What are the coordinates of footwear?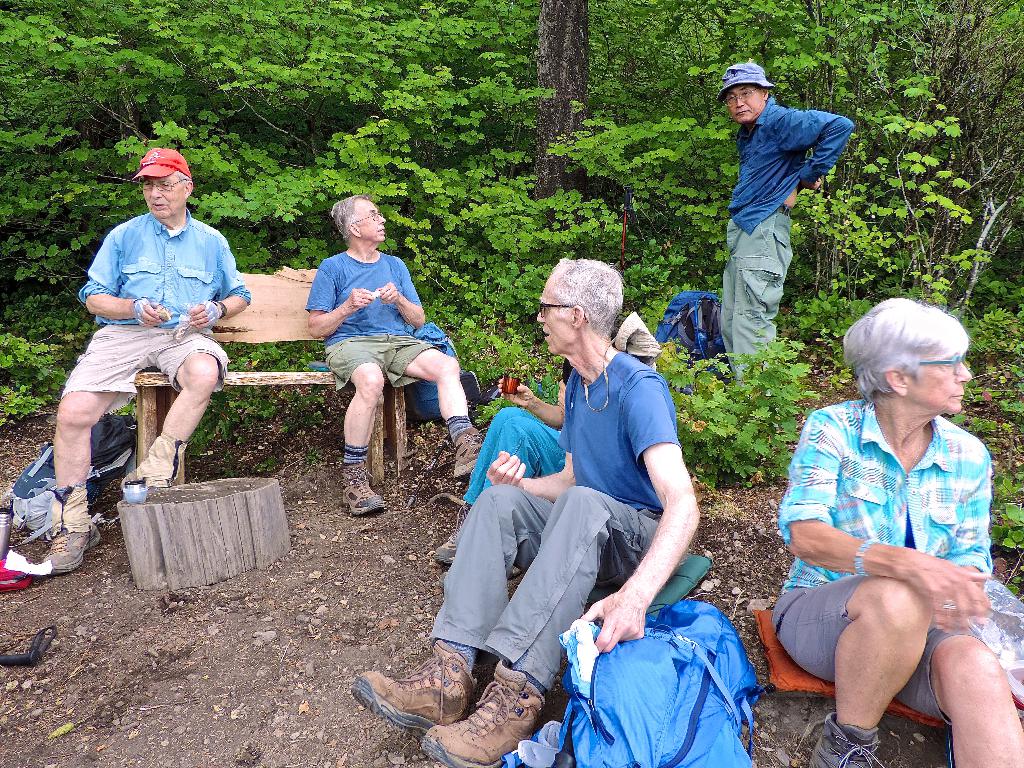
BBox(39, 513, 91, 564).
